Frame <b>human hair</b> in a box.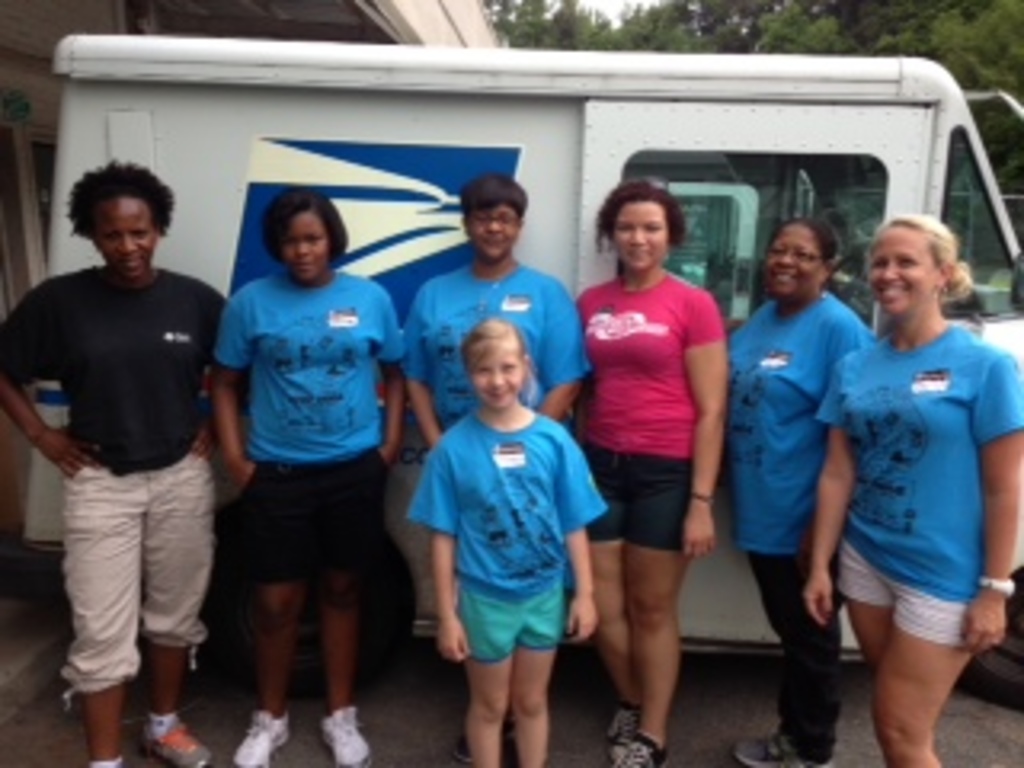
BBox(870, 218, 966, 298).
